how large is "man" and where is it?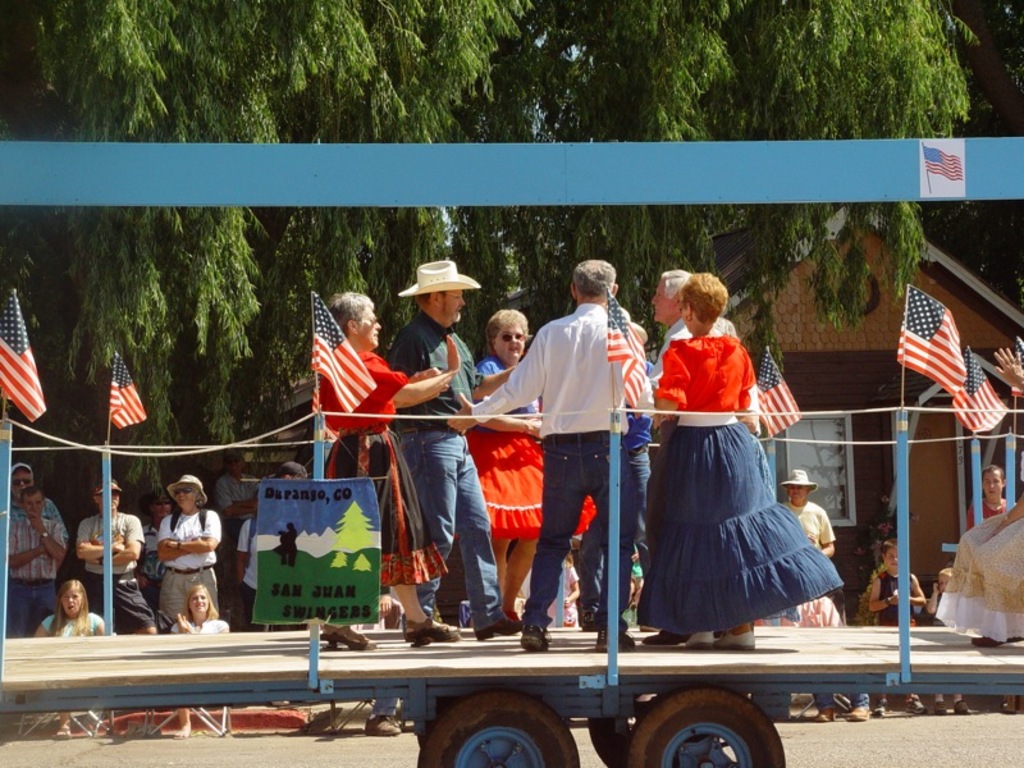
Bounding box: BBox(10, 458, 61, 516).
